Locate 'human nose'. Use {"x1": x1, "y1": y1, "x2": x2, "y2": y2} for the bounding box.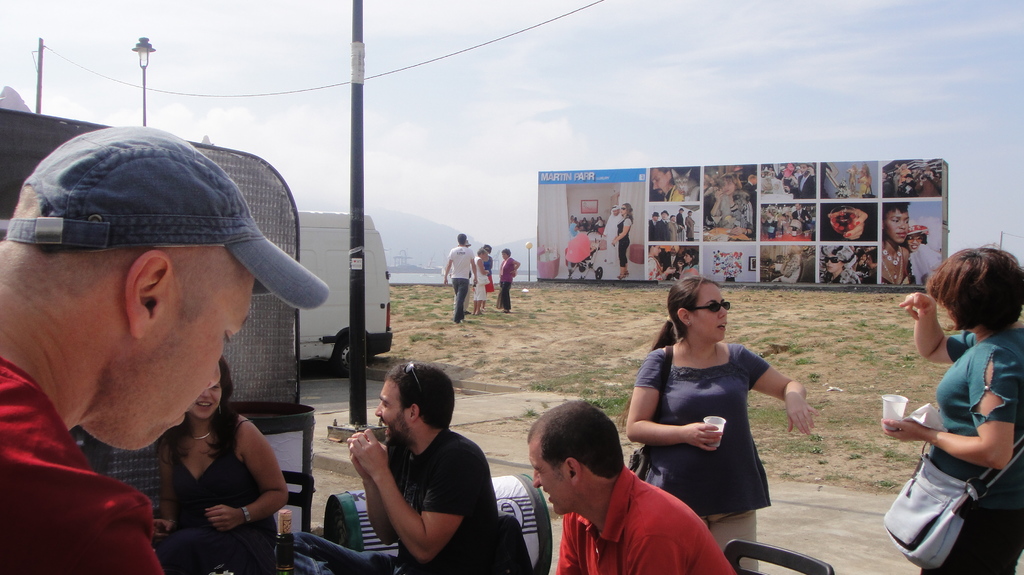
{"x1": 900, "y1": 220, "x2": 906, "y2": 226}.
